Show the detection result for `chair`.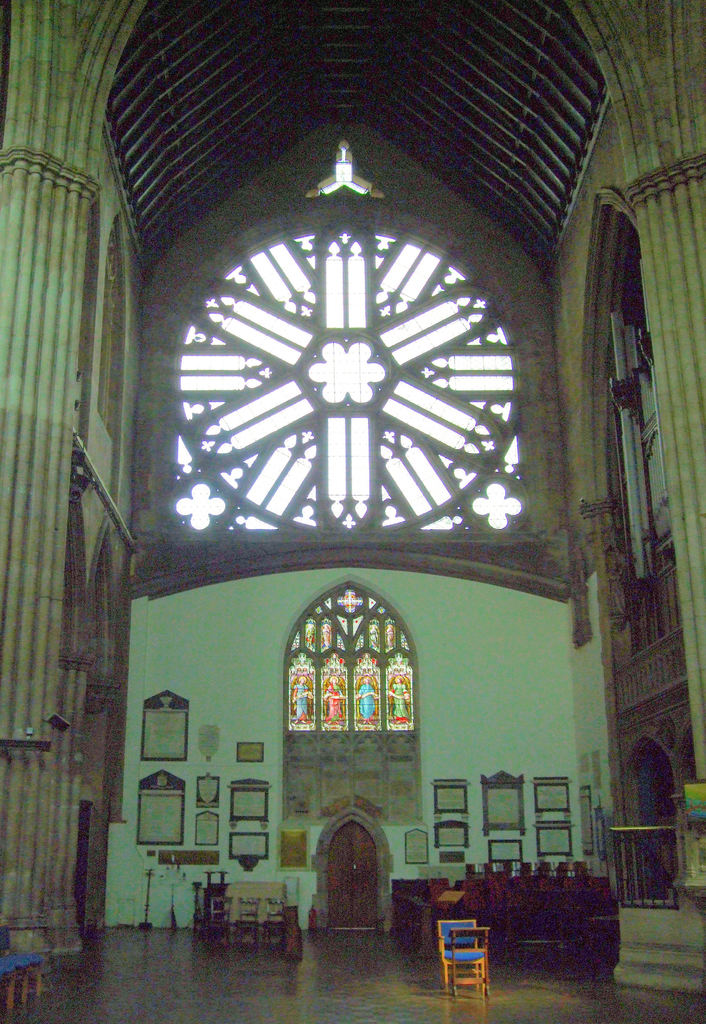
l=207, t=898, r=231, b=943.
